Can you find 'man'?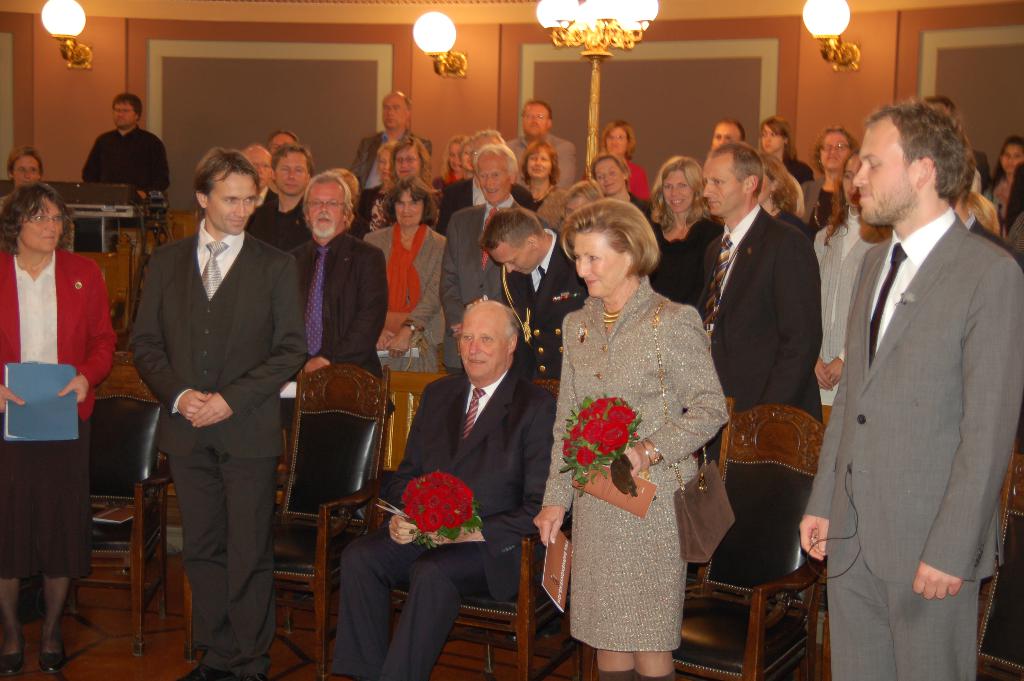
Yes, bounding box: region(353, 84, 435, 188).
